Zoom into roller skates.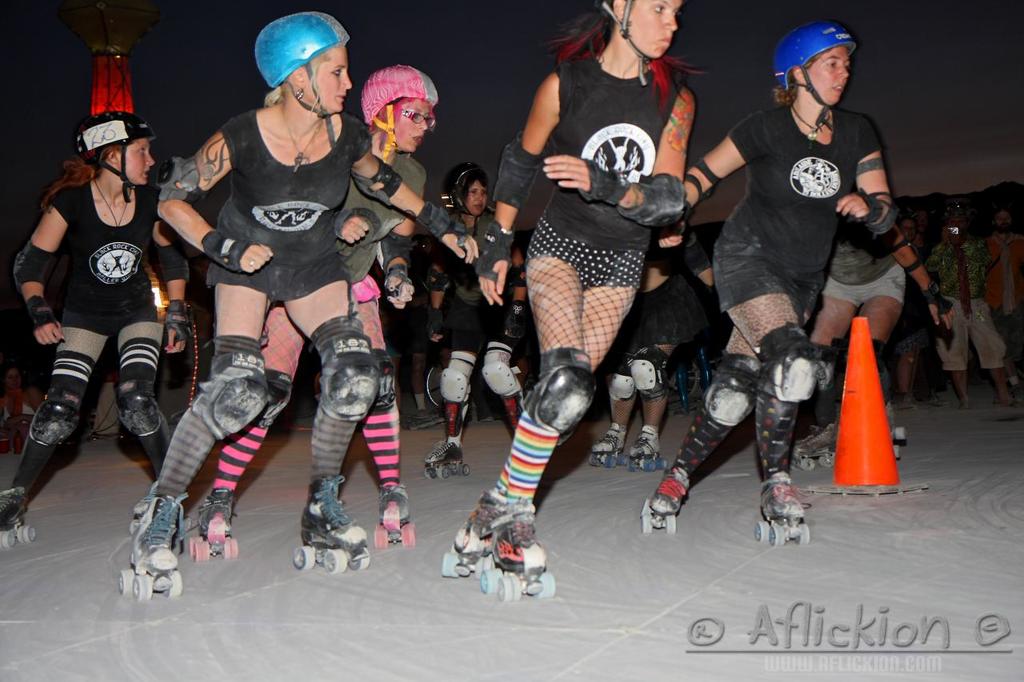
Zoom target: 190:486:240:563.
